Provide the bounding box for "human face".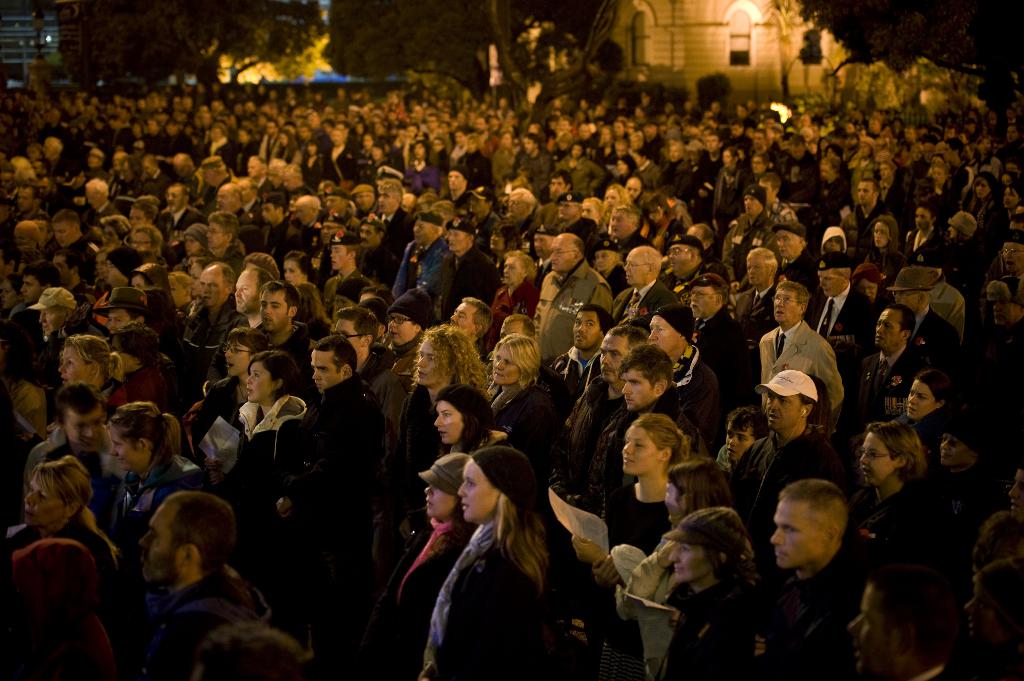
box=[775, 228, 796, 259].
